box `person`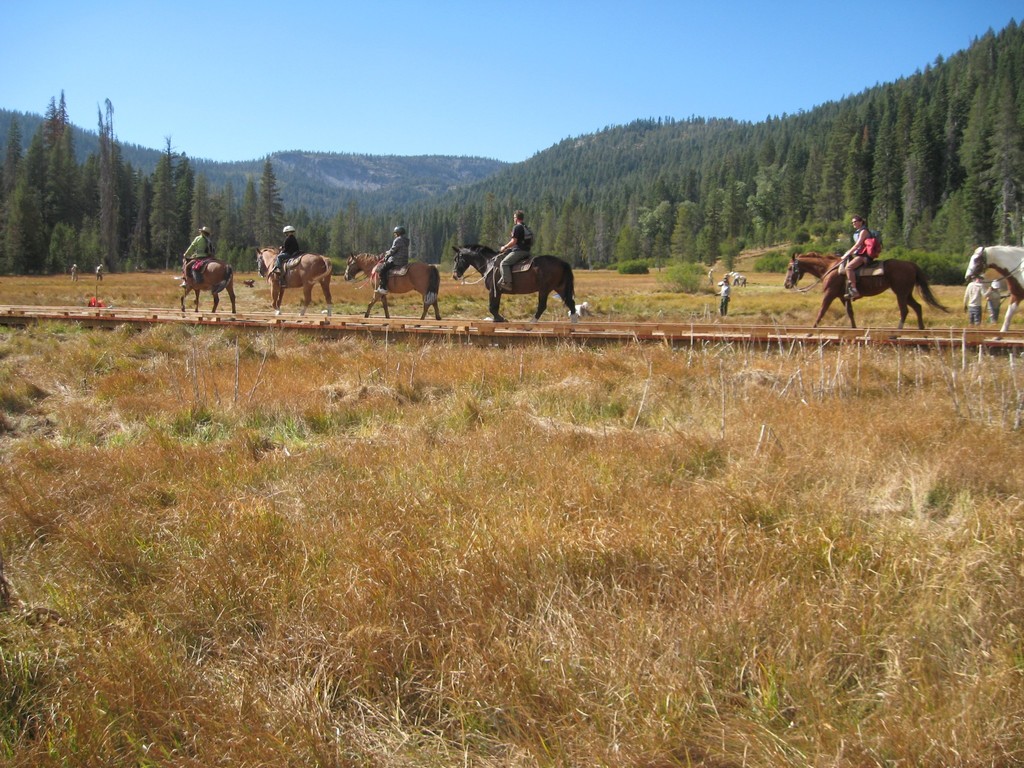
Rect(182, 225, 214, 287)
